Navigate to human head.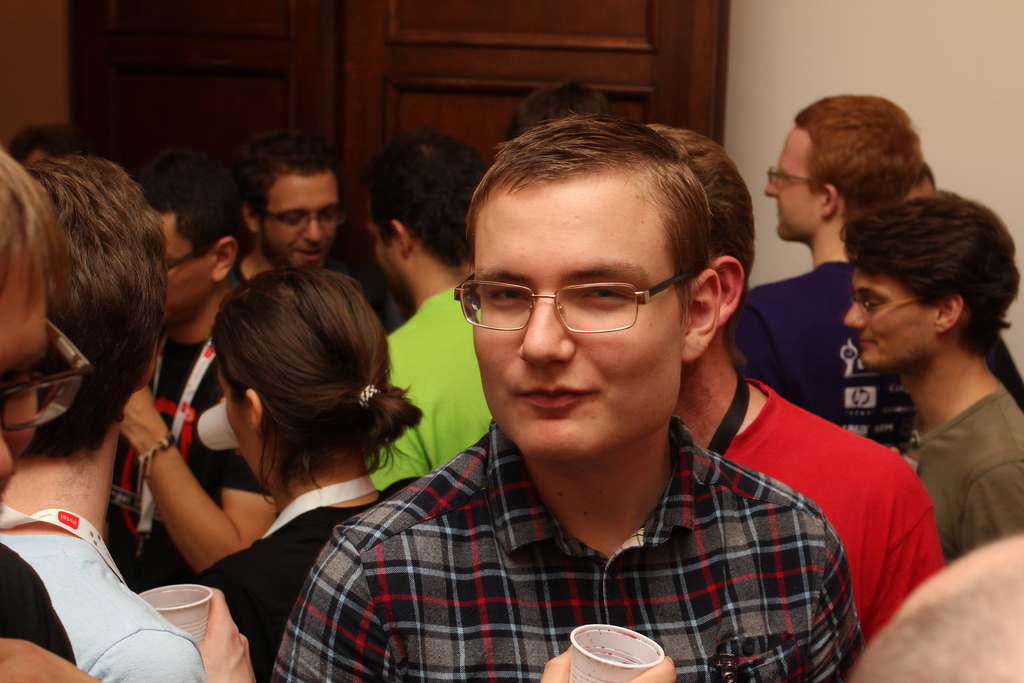
Navigation target: <bbox>838, 183, 1021, 373</bbox>.
